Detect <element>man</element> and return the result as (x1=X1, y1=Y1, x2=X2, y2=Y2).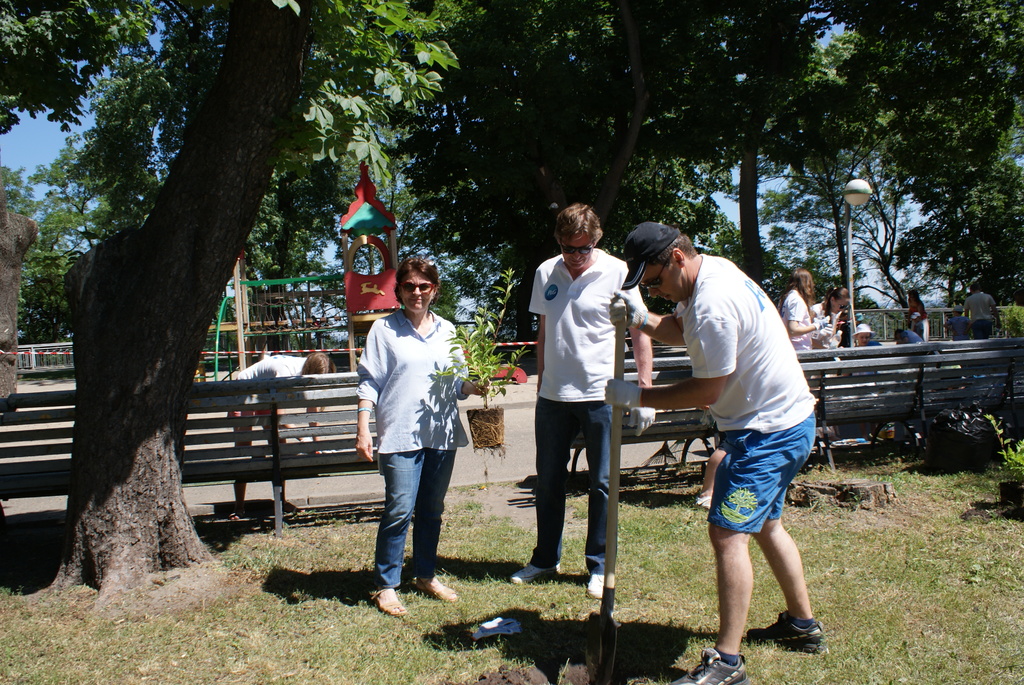
(x1=967, y1=292, x2=1004, y2=334).
